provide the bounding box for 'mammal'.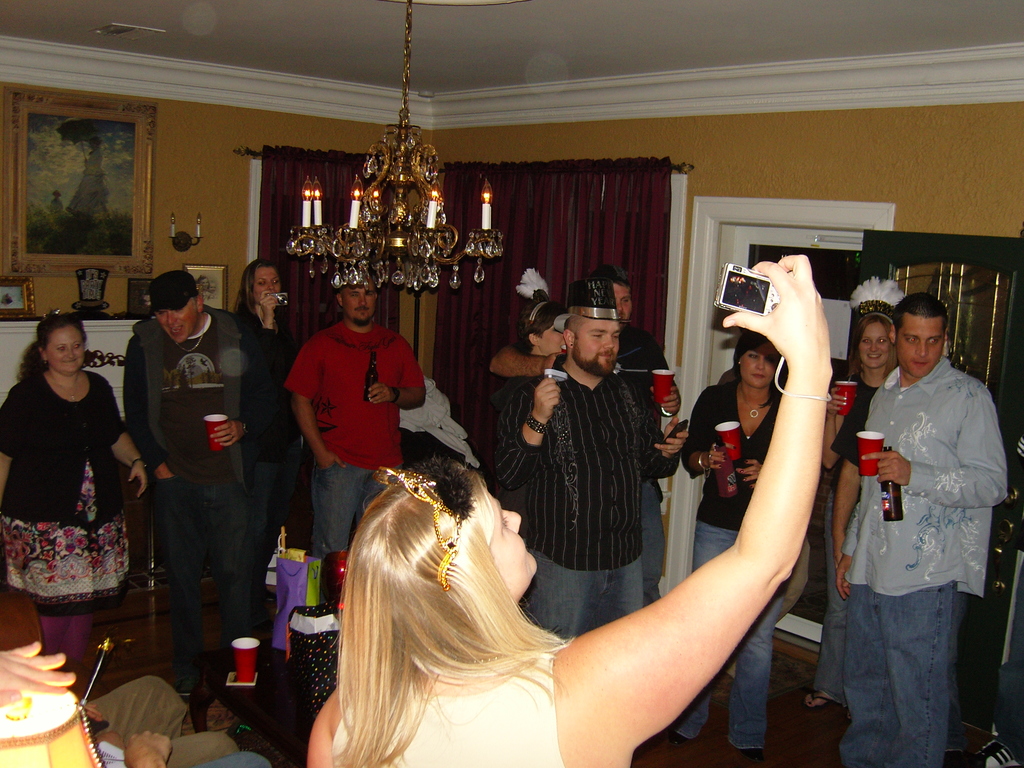
[left=285, top=257, right=430, bottom=560].
